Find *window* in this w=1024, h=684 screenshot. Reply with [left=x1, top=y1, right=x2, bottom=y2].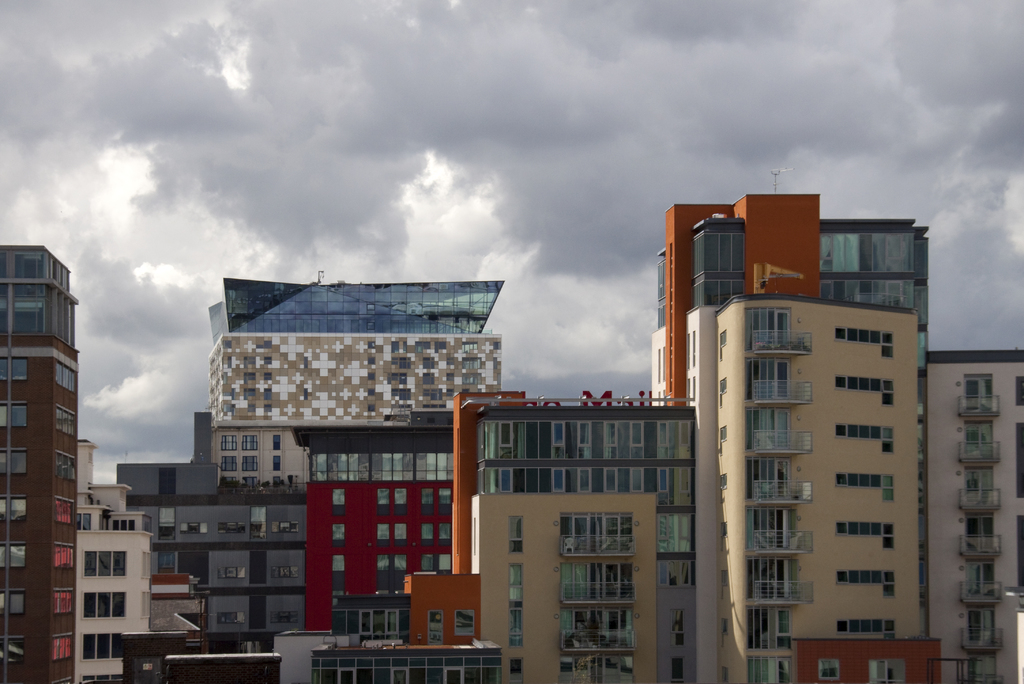
[left=420, top=487, right=436, bottom=504].
